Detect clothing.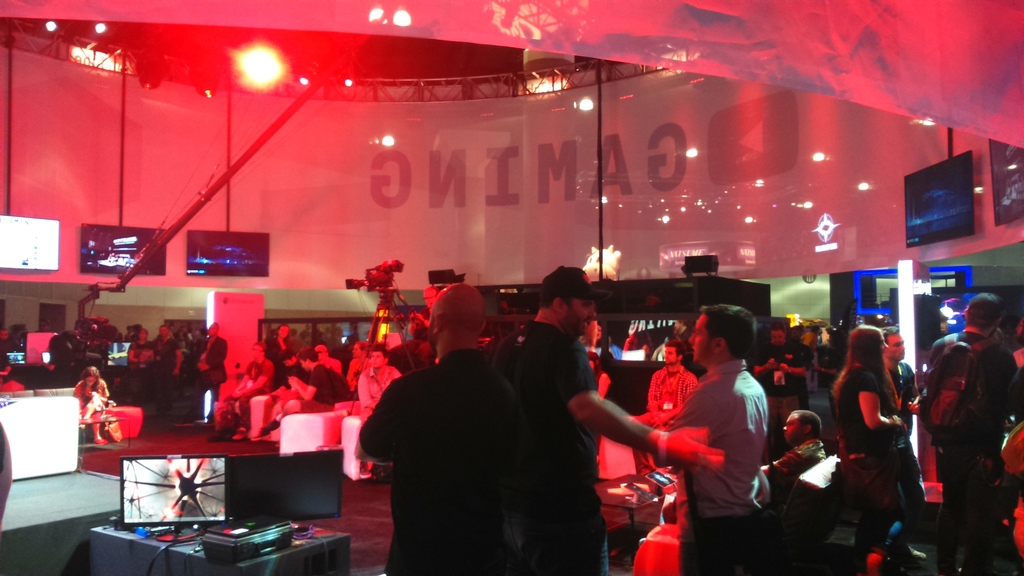
Detected at left=358, top=309, right=528, bottom=570.
